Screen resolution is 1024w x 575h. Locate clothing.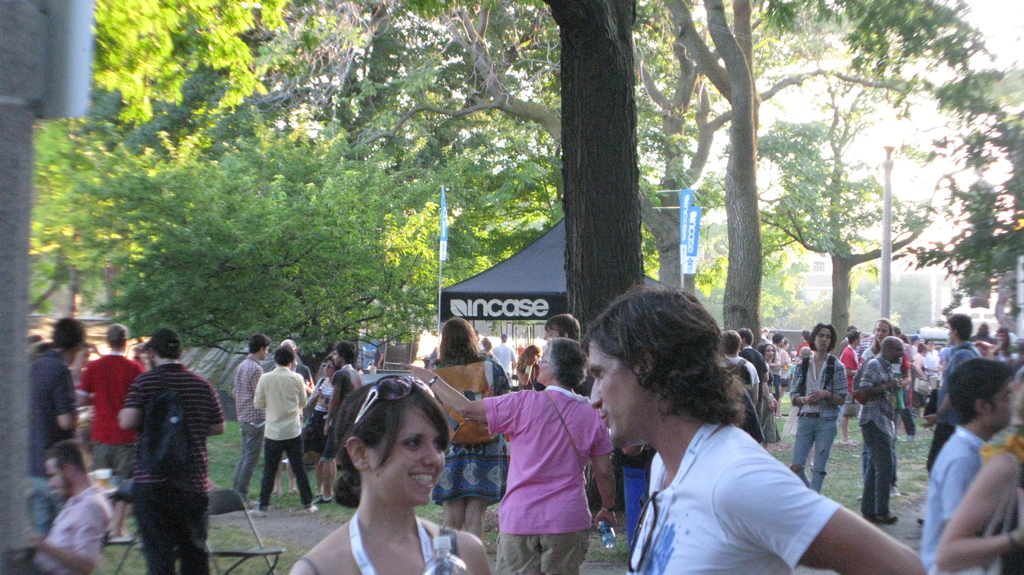
{"left": 868, "top": 348, "right": 911, "bottom": 510}.
